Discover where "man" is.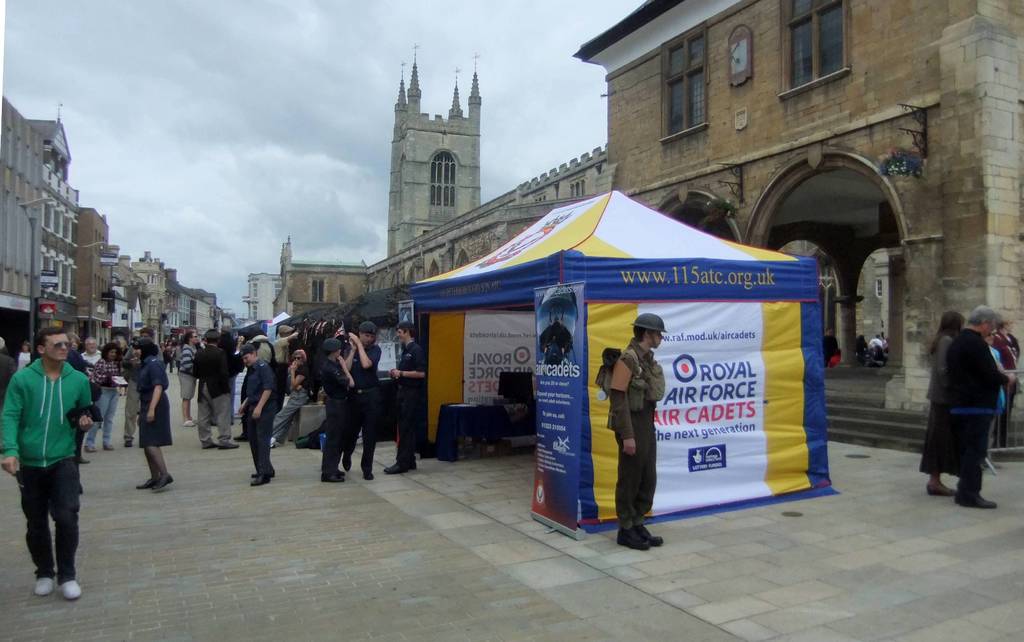
Discovered at <region>216, 325, 240, 427</region>.
